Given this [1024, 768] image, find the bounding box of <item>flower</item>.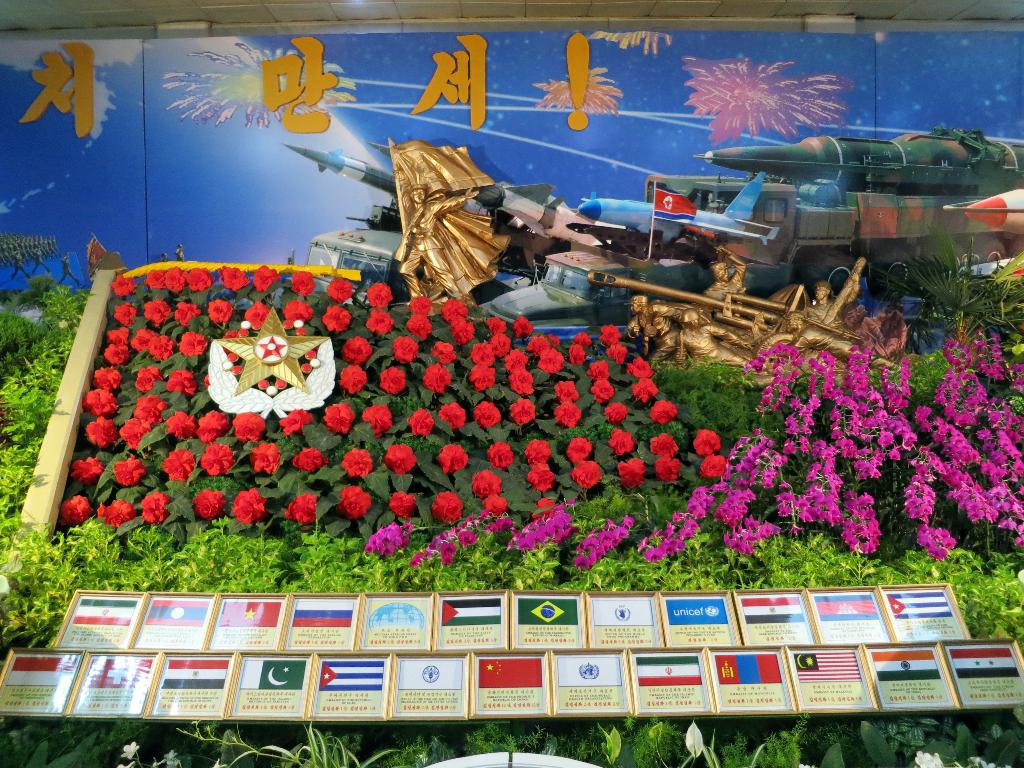
bbox=(277, 410, 310, 437).
